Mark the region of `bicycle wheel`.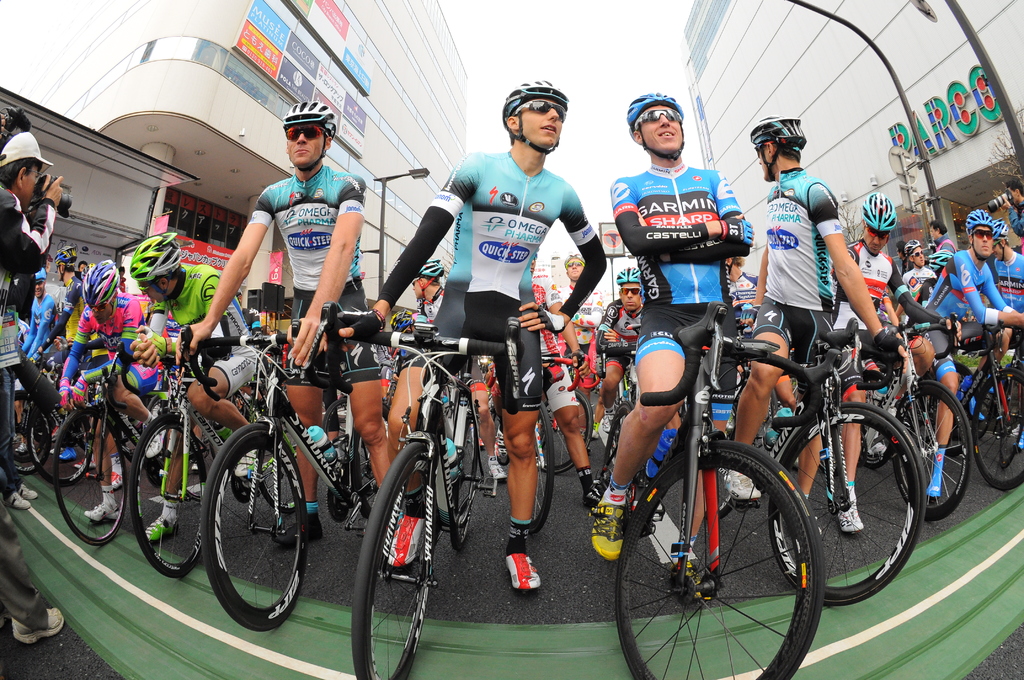
Region: box=[415, 383, 488, 533].
